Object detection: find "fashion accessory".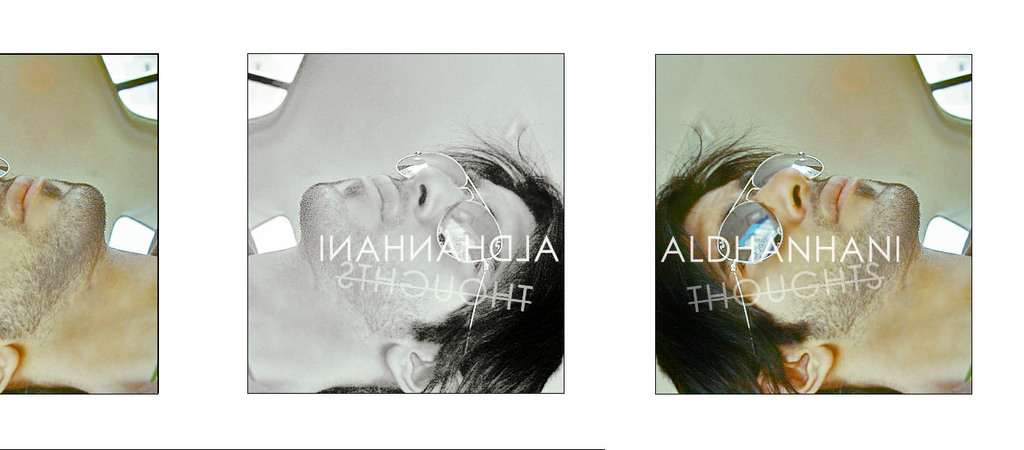
402, 148, 508, 357.
